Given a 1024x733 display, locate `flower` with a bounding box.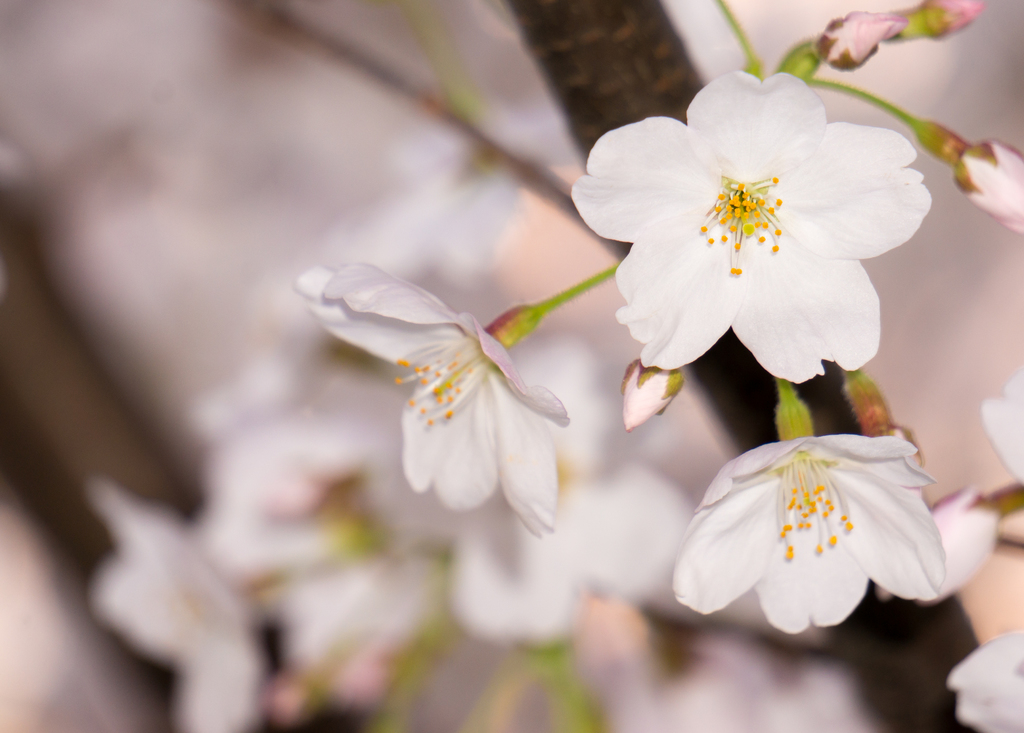
Located: crop(591, 72, 904, 385).
